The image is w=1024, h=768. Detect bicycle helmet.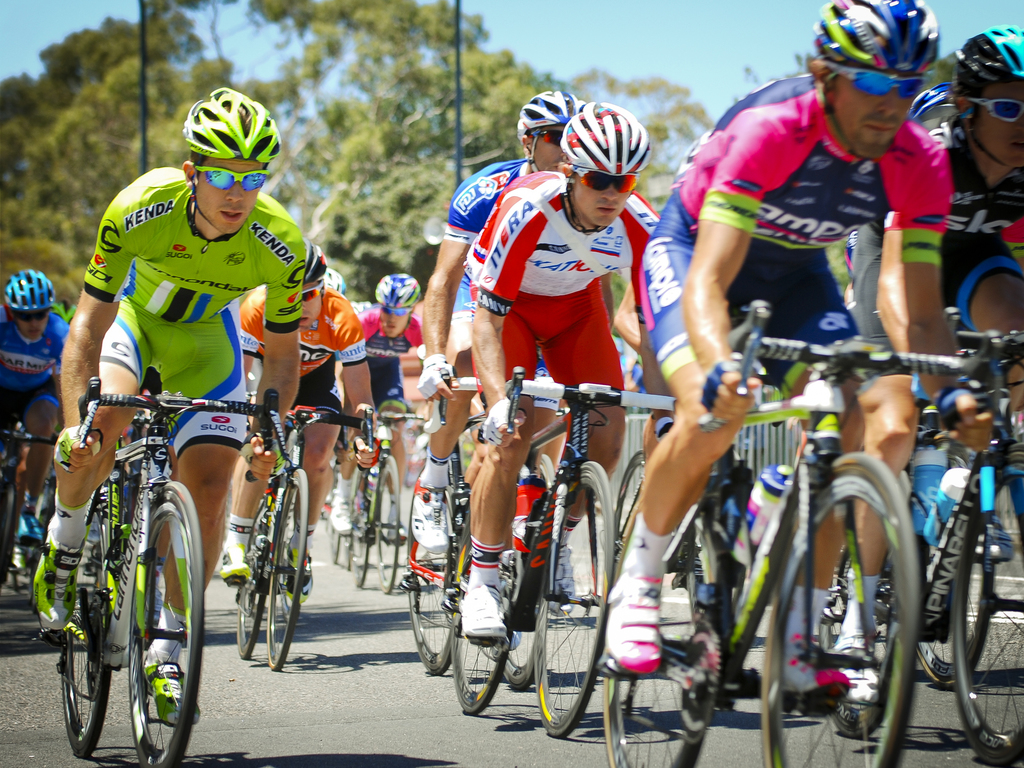
Detection: 375,275,421,314.
